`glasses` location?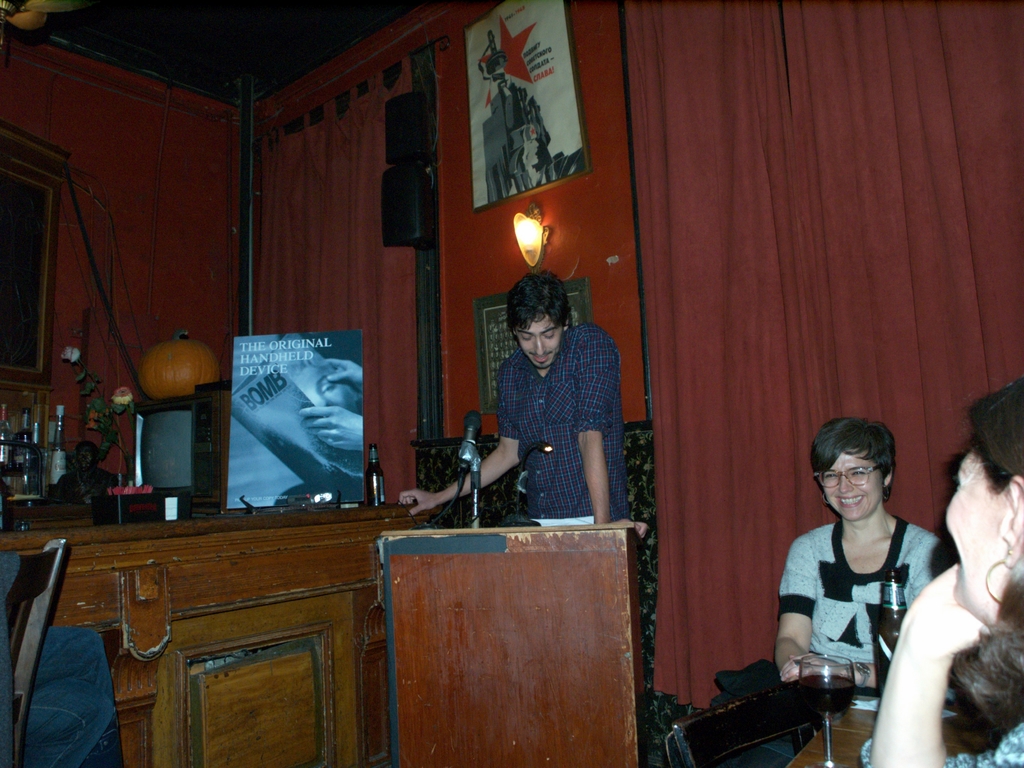
bbox=(812, 464, 884, 491)
